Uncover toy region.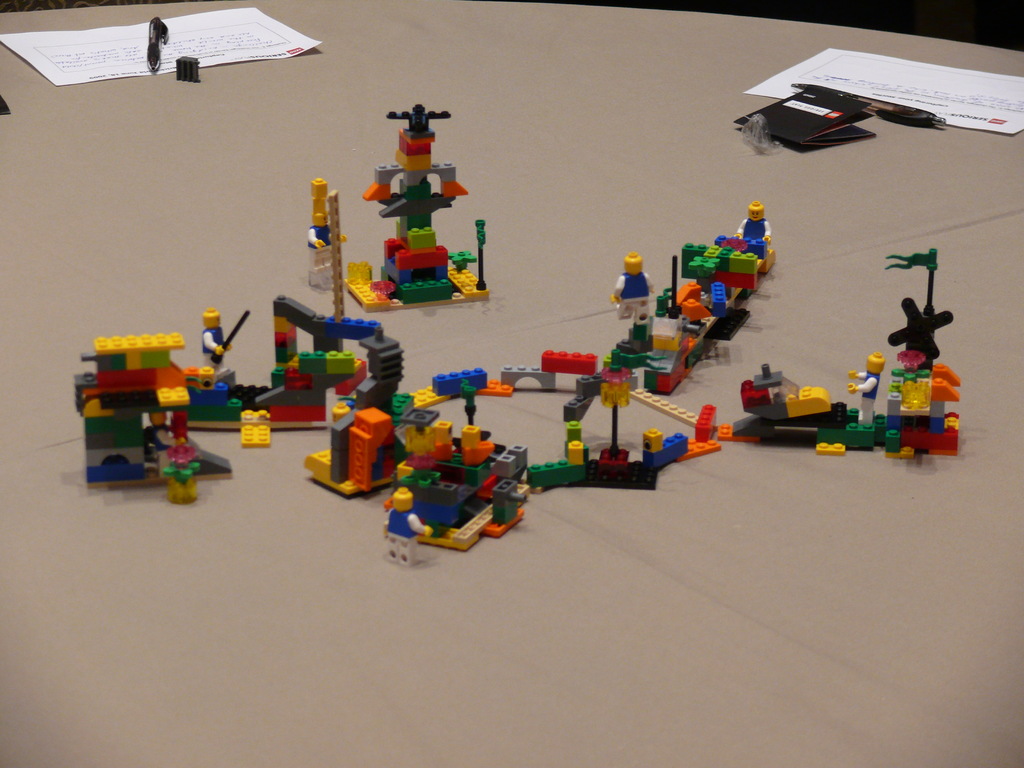
Uncovered: 535:422:708:490.
